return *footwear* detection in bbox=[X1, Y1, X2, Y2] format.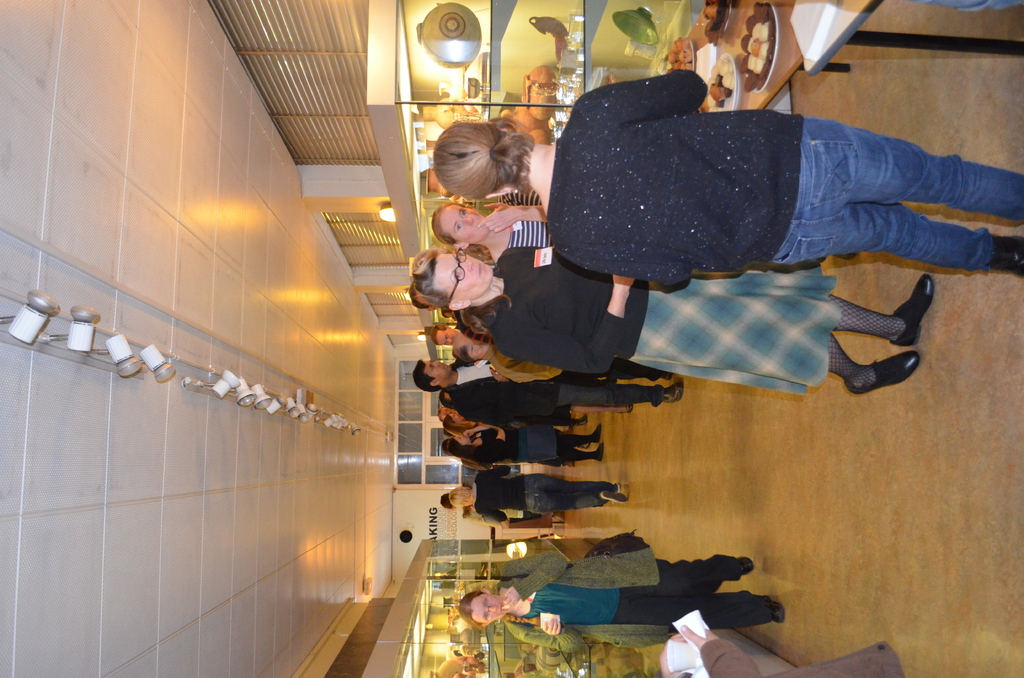
bbox=[578, 415, 586, 428].
